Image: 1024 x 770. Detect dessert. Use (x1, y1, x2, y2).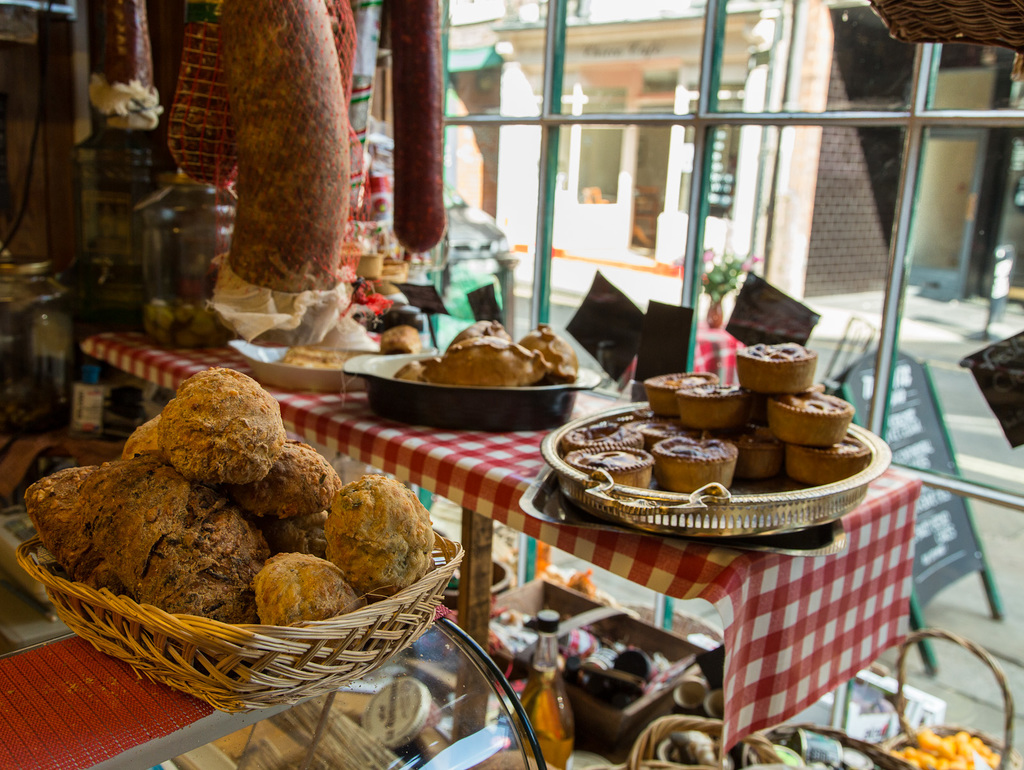
(644, 364, 721, 422).
